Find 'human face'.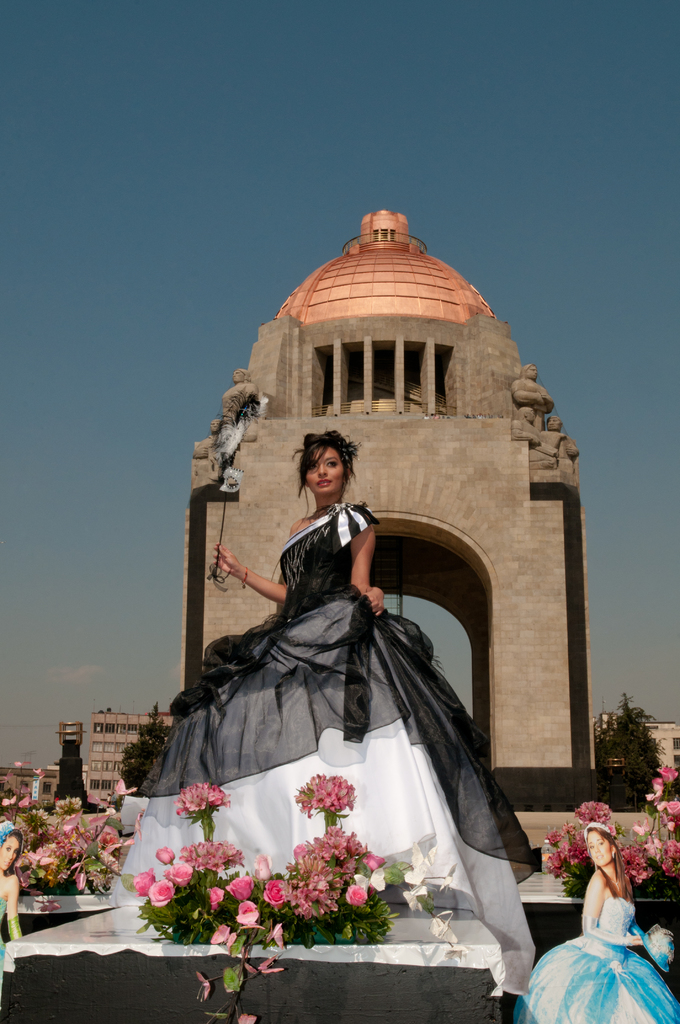
x1=305, y1=447, x2=344, y2=493.
